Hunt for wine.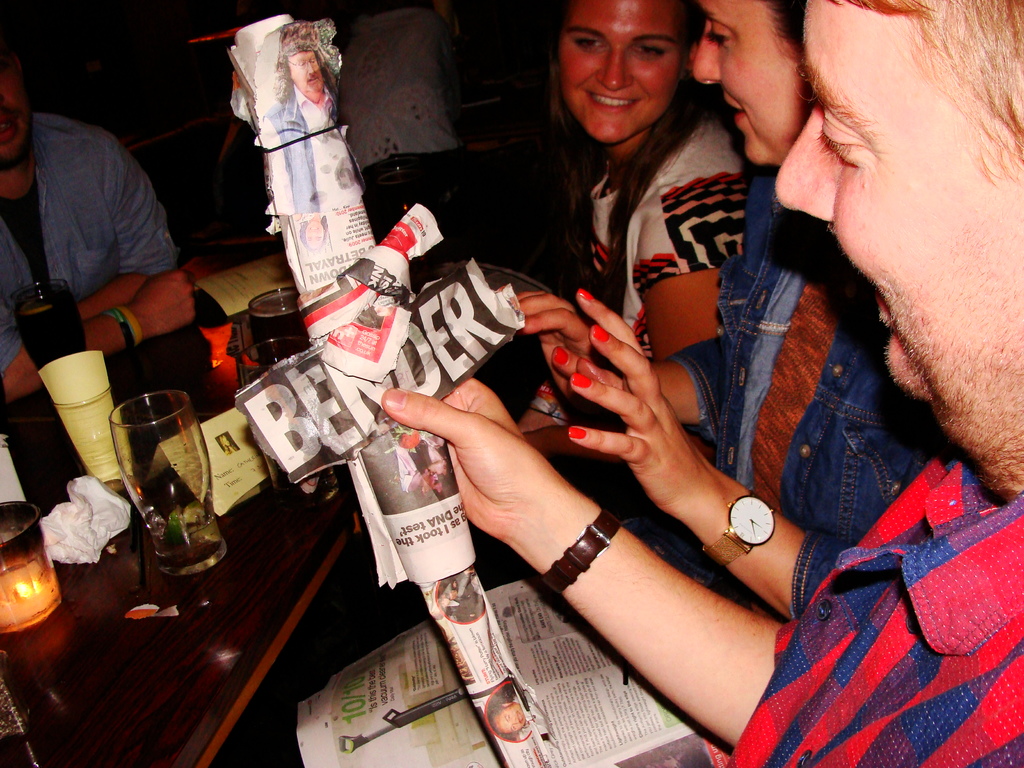
Hunted down at 0 303 84 368.
